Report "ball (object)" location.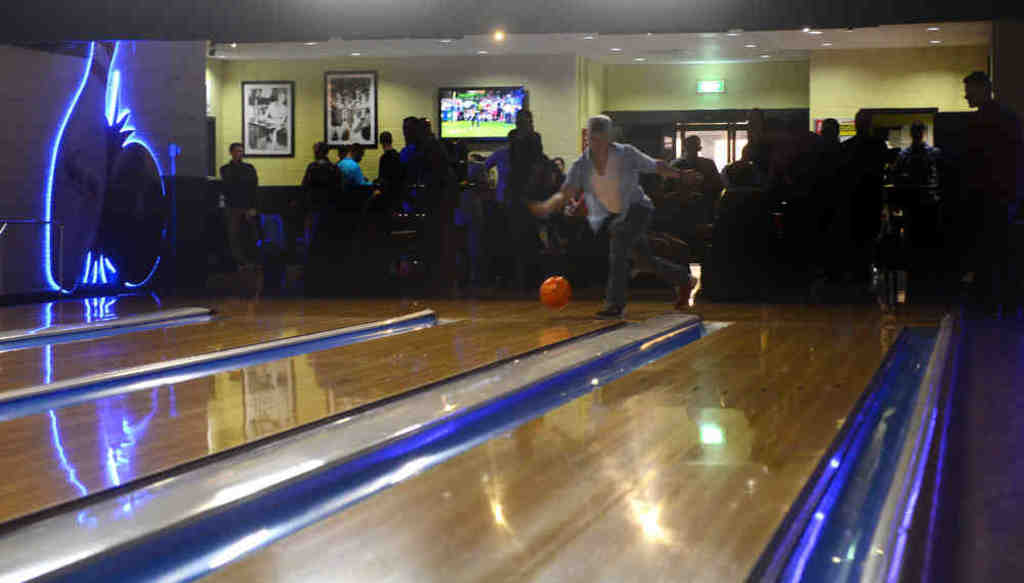
Report: left=537, top=273, right=572, bottom=313.
